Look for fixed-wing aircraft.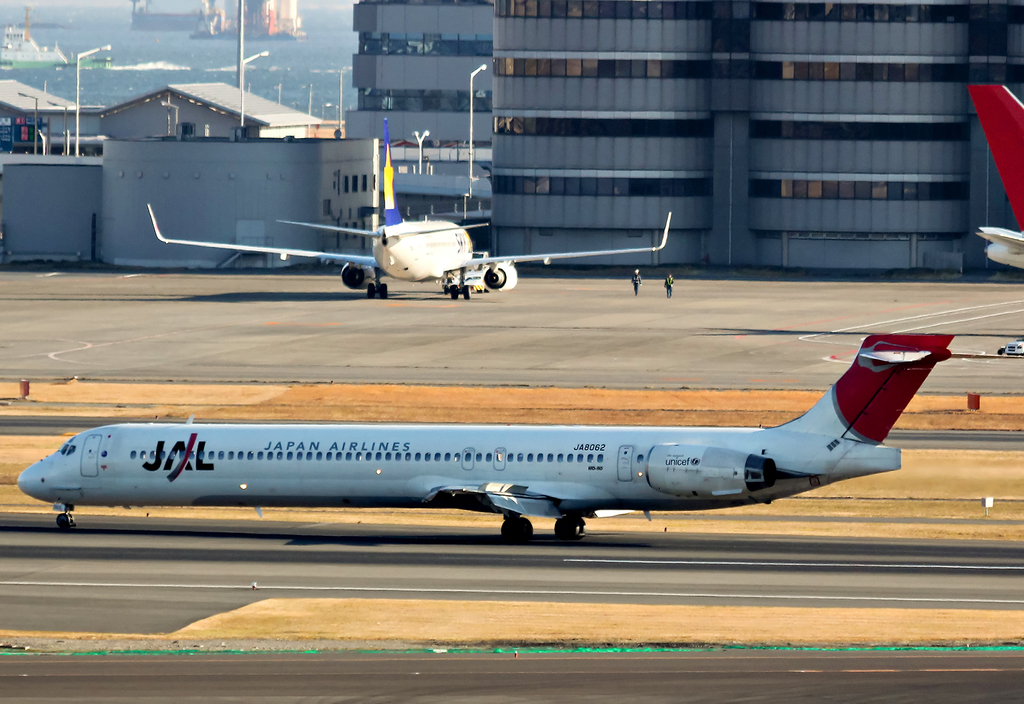
Found: crop(15, 334, 957, 545).
